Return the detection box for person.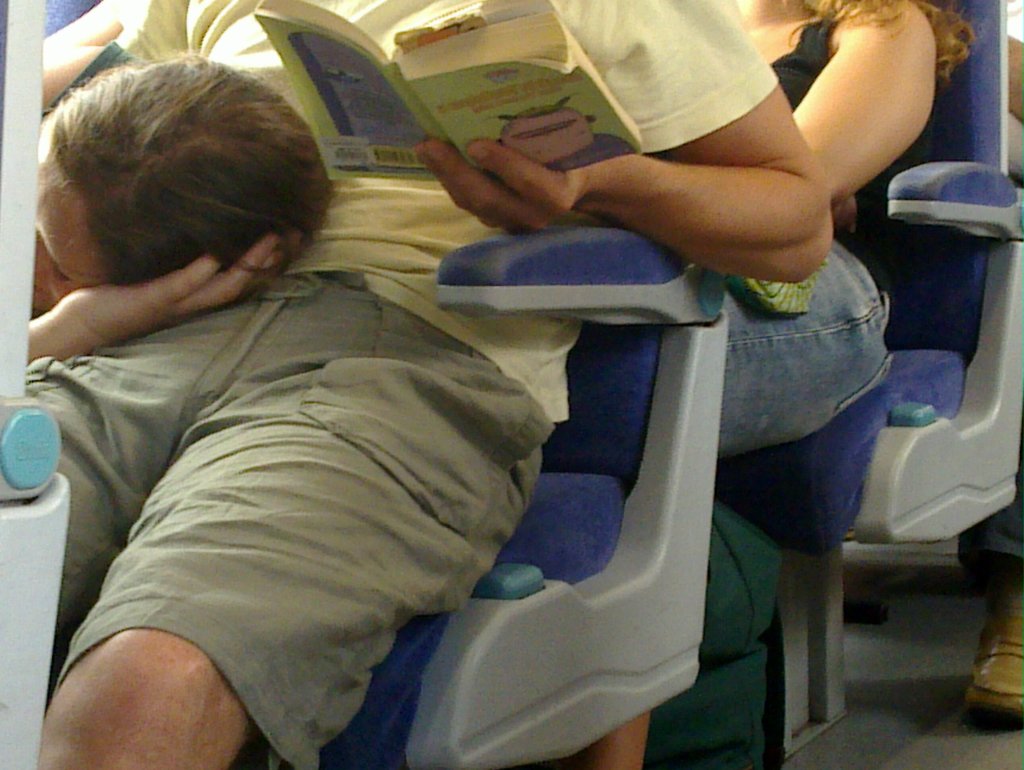
(27, 59, 336, 368).
